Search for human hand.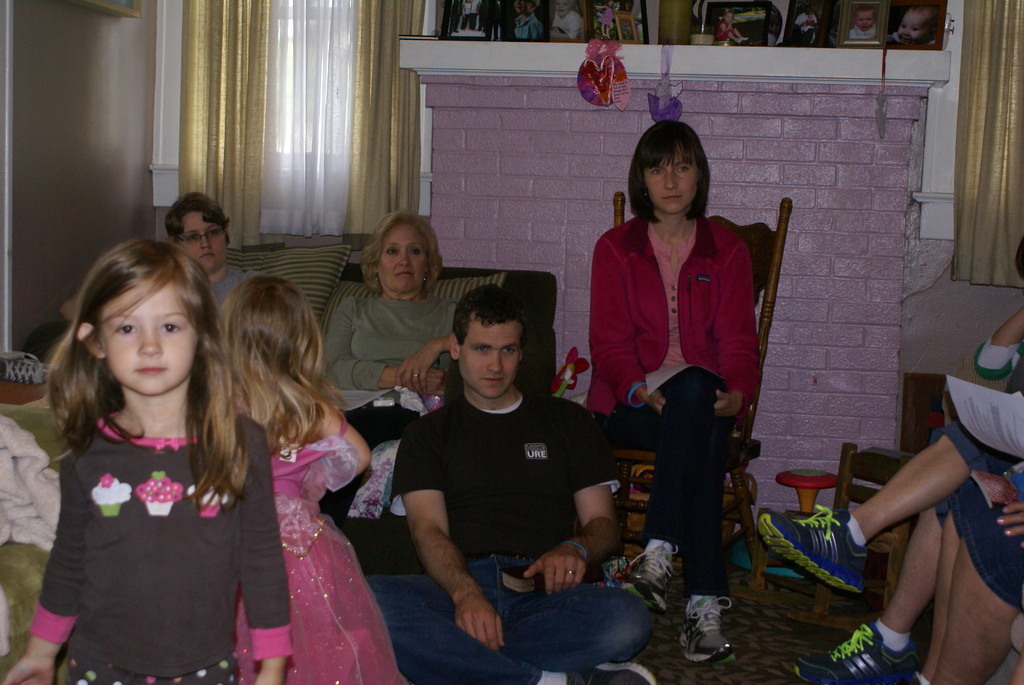
Found at (254, 670, 288, 684).
